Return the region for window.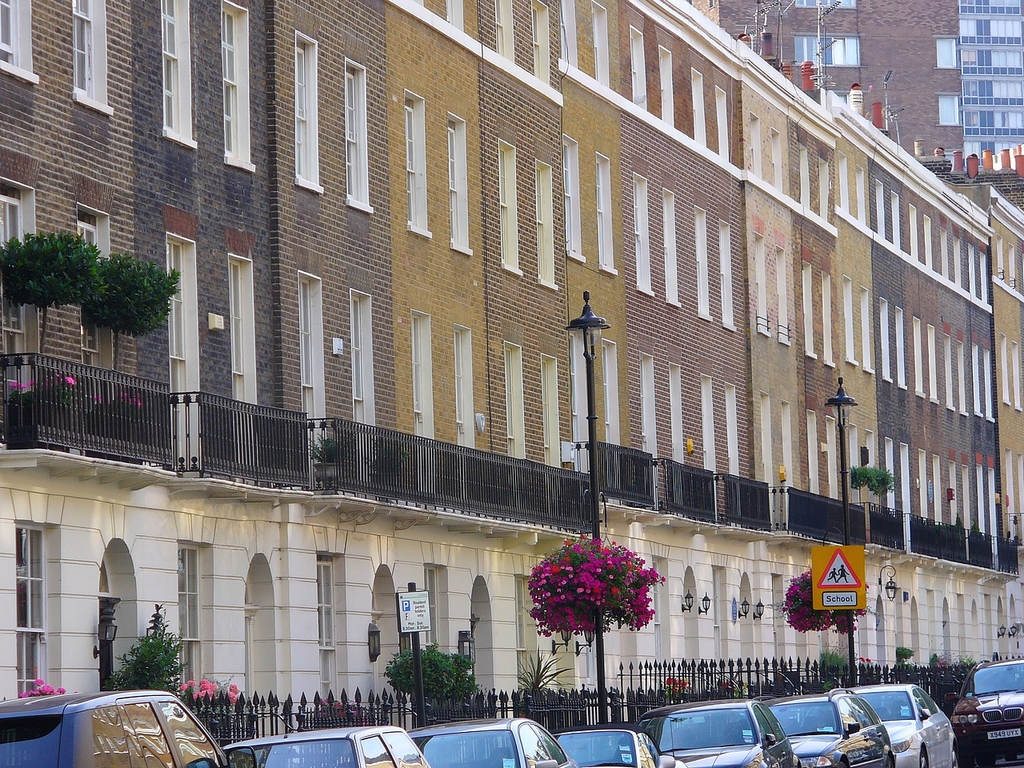
region(990, 82, 1021, 98).
